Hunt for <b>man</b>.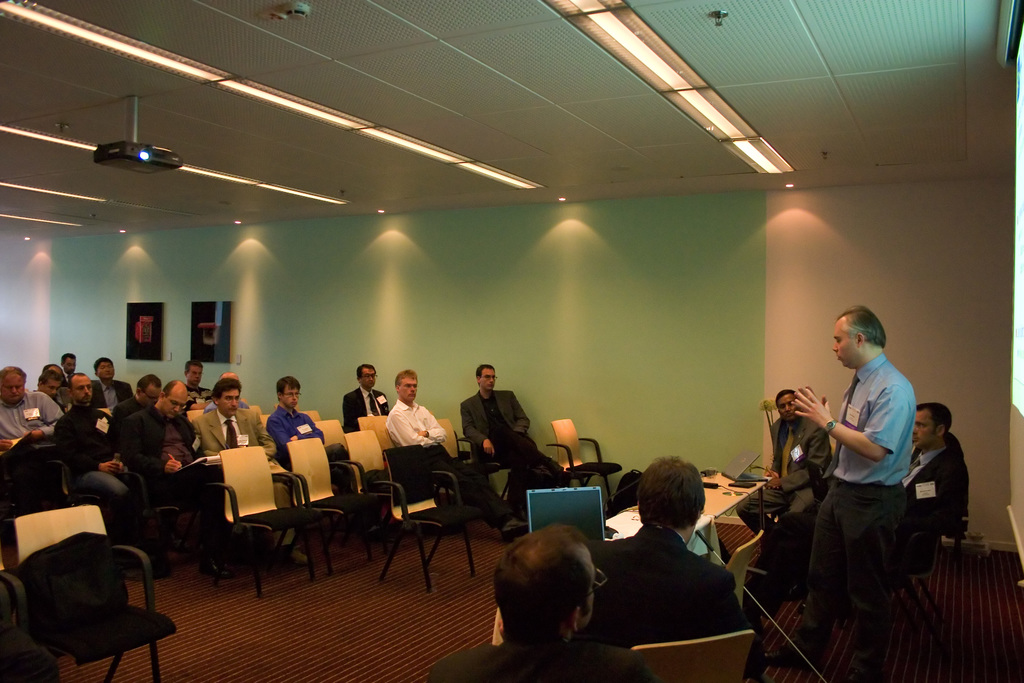
Hunted down at {"left": 33, "top": 367, "right": 79, "bottom": 411}.
